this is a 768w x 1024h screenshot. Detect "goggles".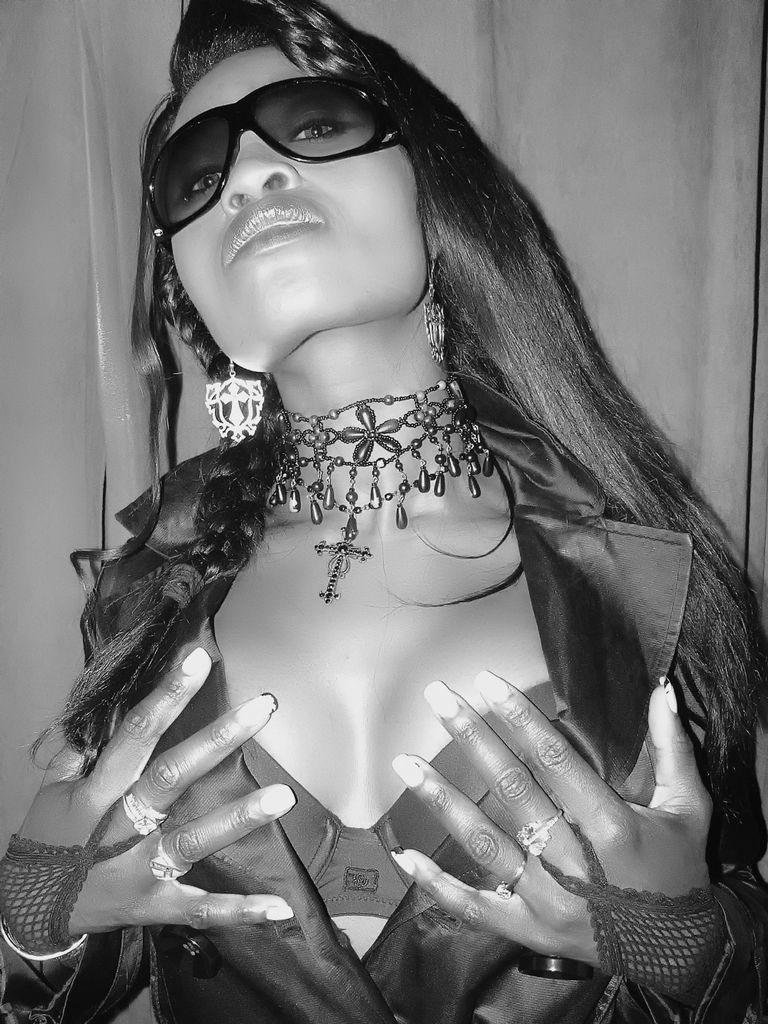
<box>143,65,387,210</box>.
